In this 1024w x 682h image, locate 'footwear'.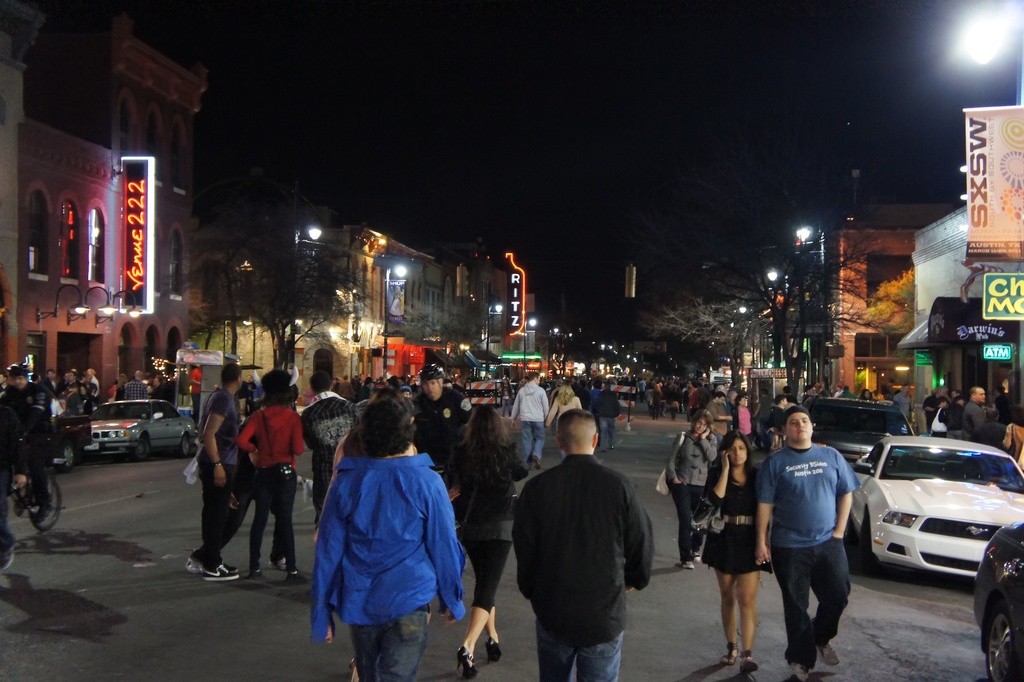
Bounding box: rect(694, 553, 703, 565).
